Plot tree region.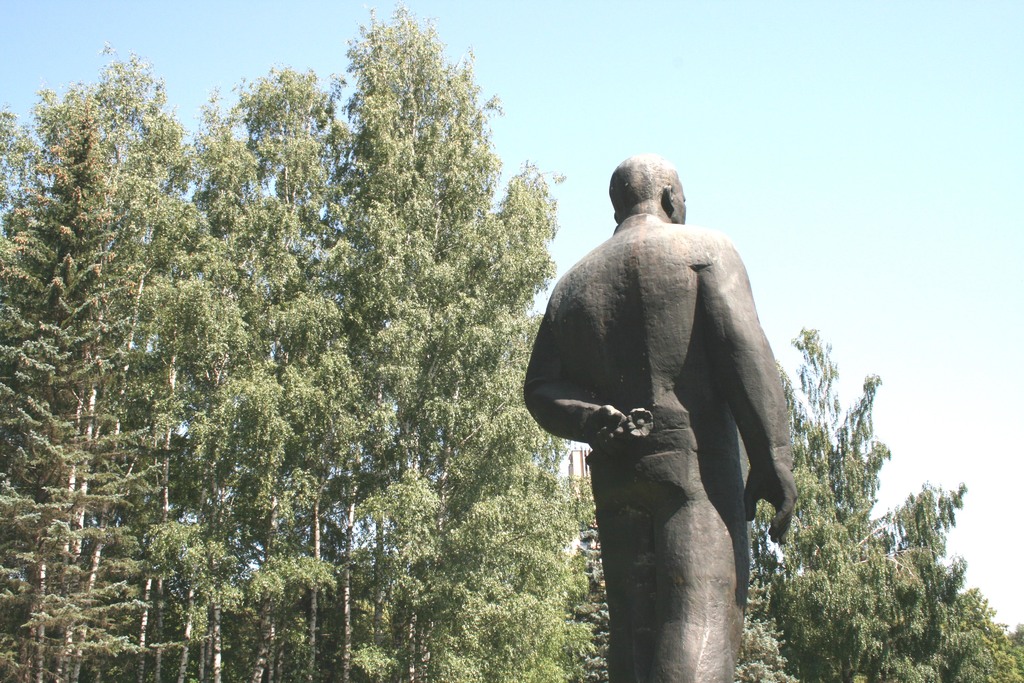
Plotted at x1=748 y1=318 x2=1023 y2=682.
